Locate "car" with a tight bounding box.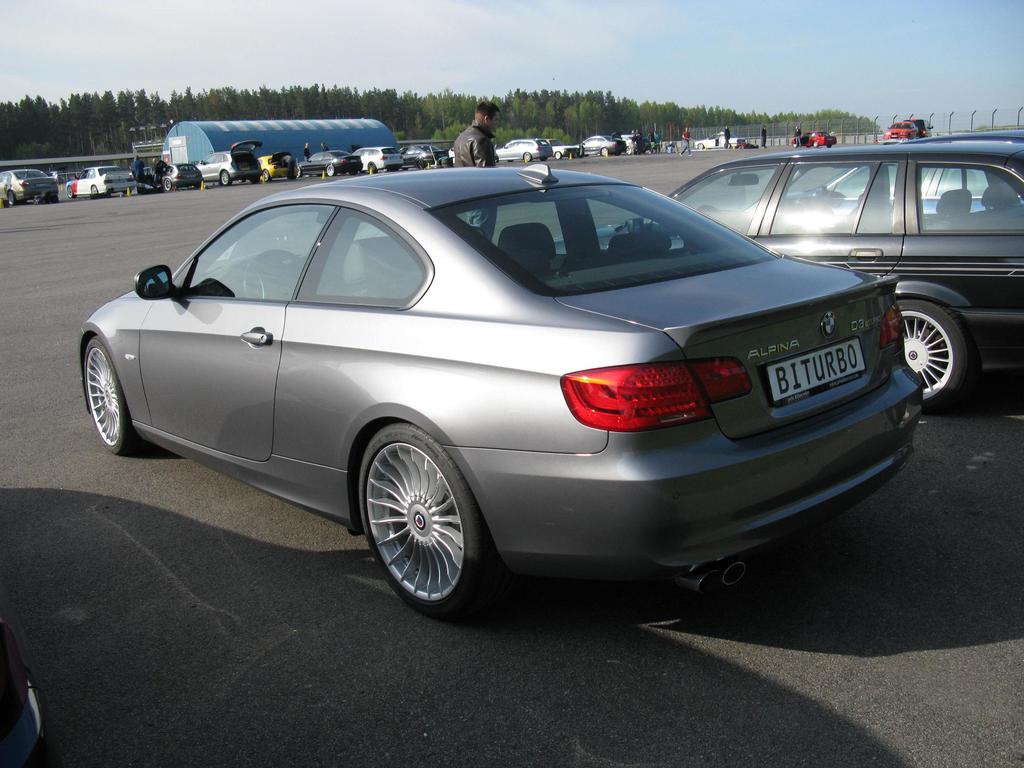
BBox(256, 154, 284, 181).
